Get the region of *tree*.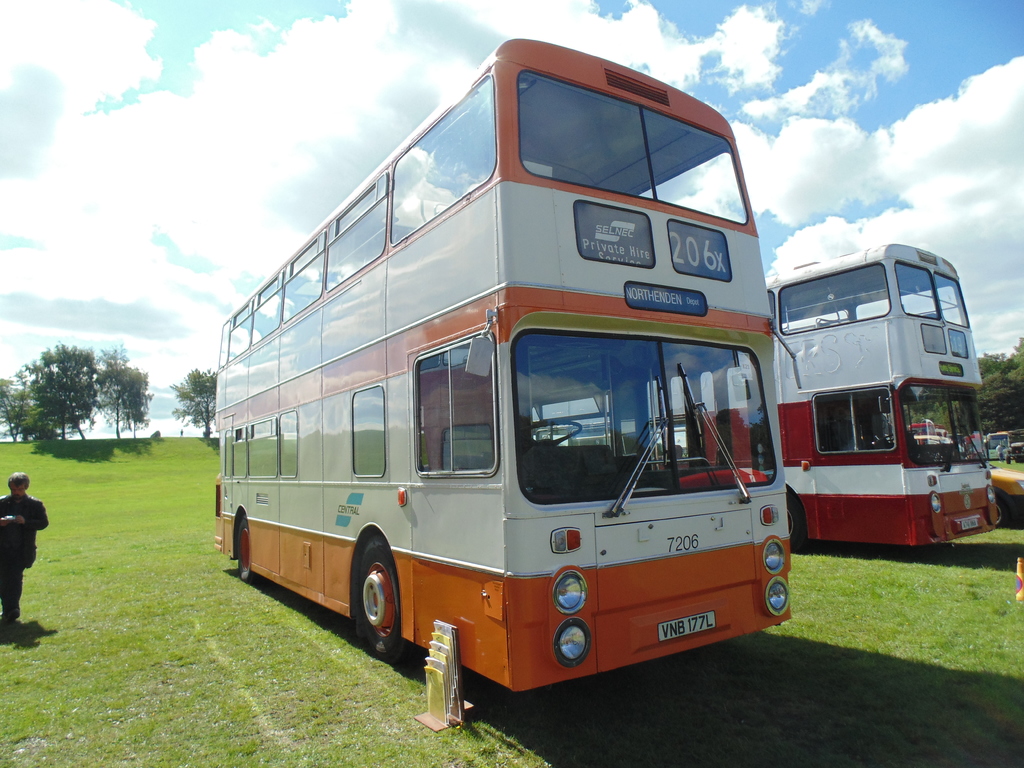
BBox(103, 353, 161, 433).
